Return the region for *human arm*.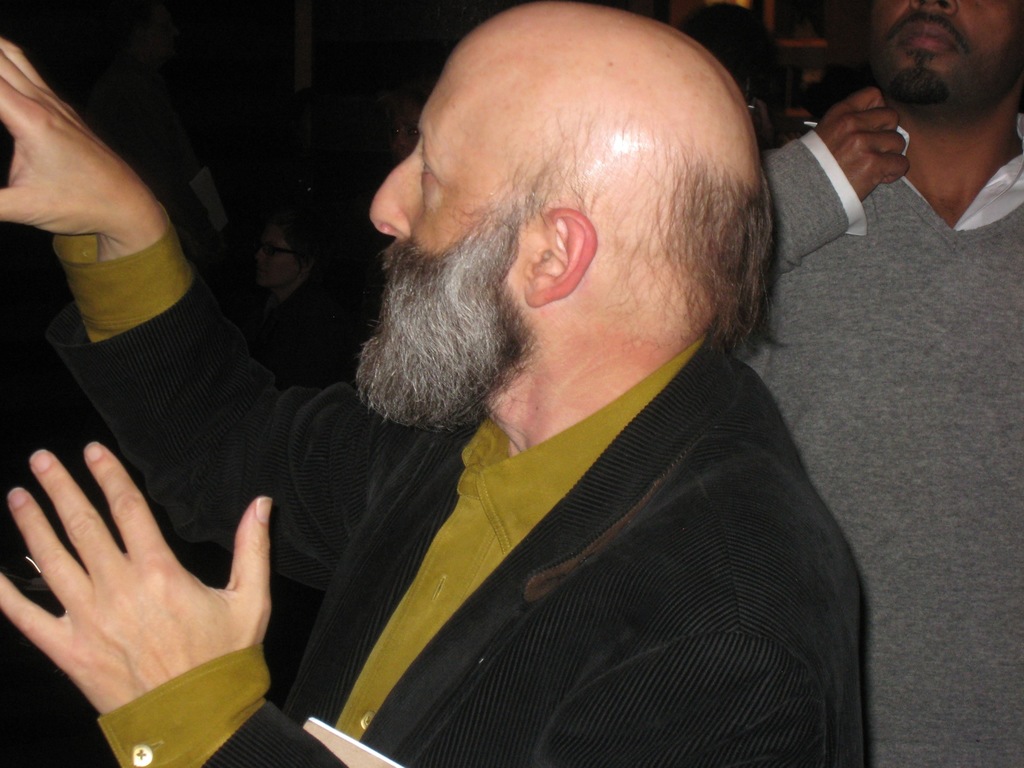
bbox=(0, 428, 343, 767).
